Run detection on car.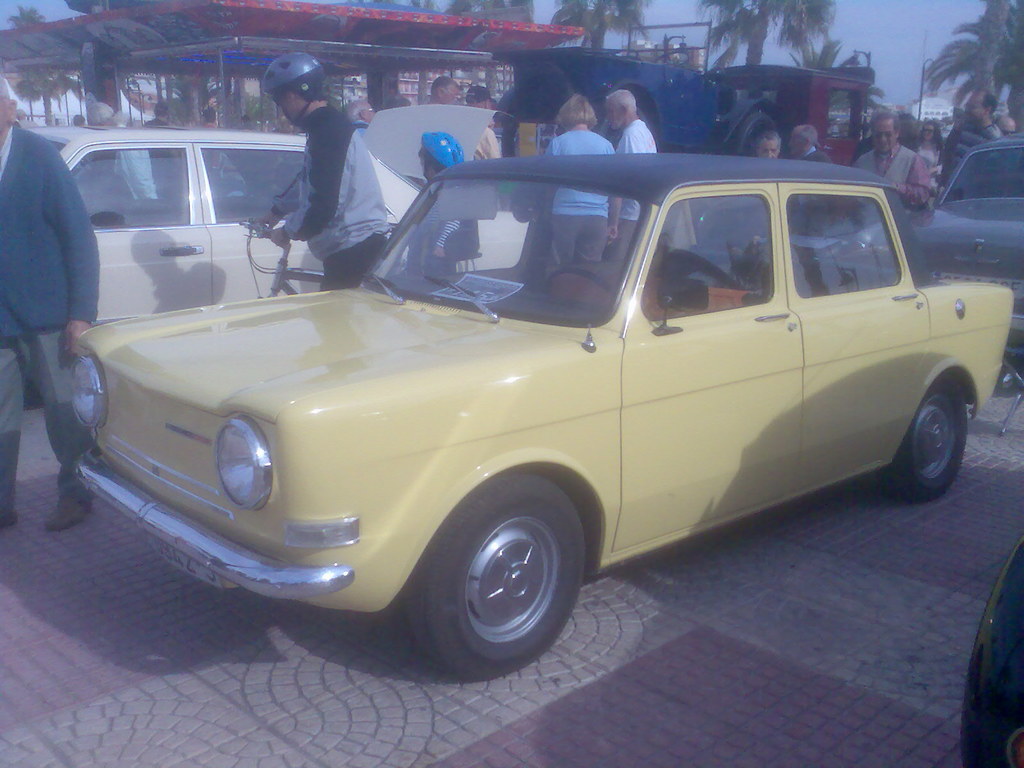
Result: [22, 98, 532, 335].
